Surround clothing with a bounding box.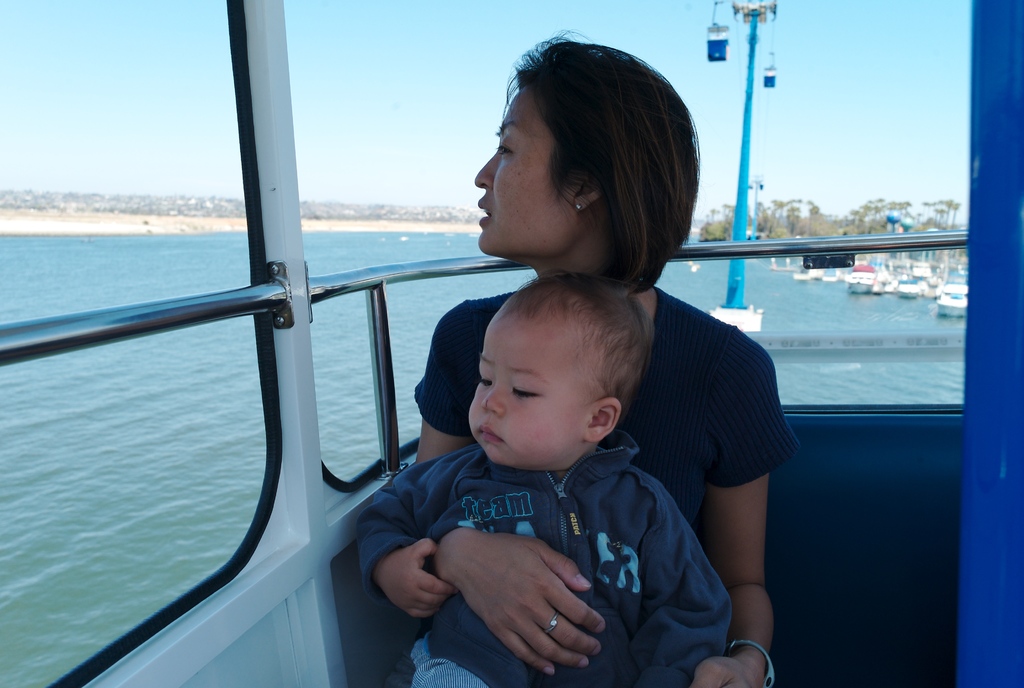
(left=415, top=285, right=804, bottom=548).
